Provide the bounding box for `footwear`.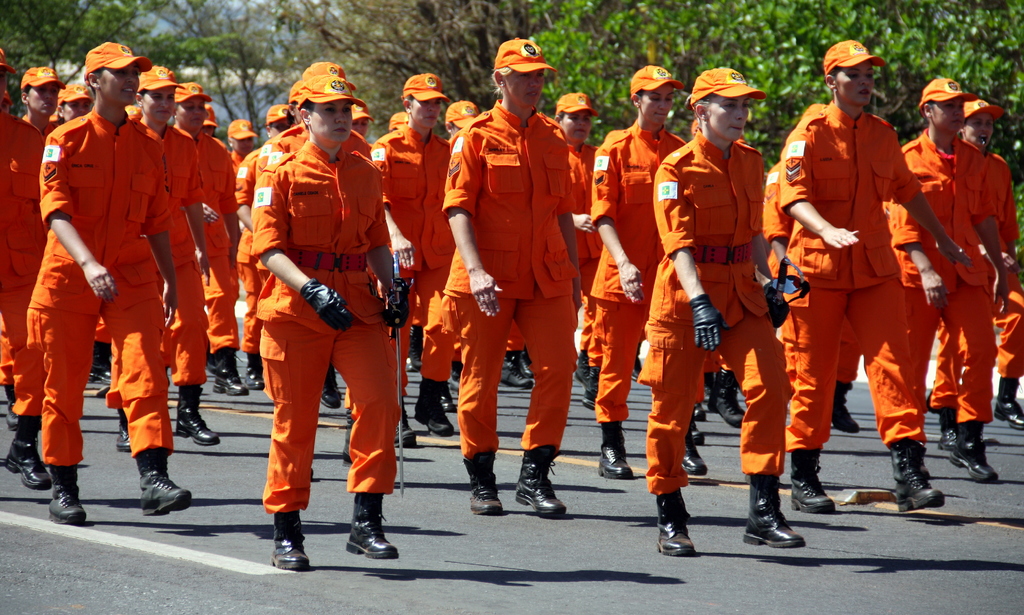
[left=118, top=402, right=131, bottom=453].
